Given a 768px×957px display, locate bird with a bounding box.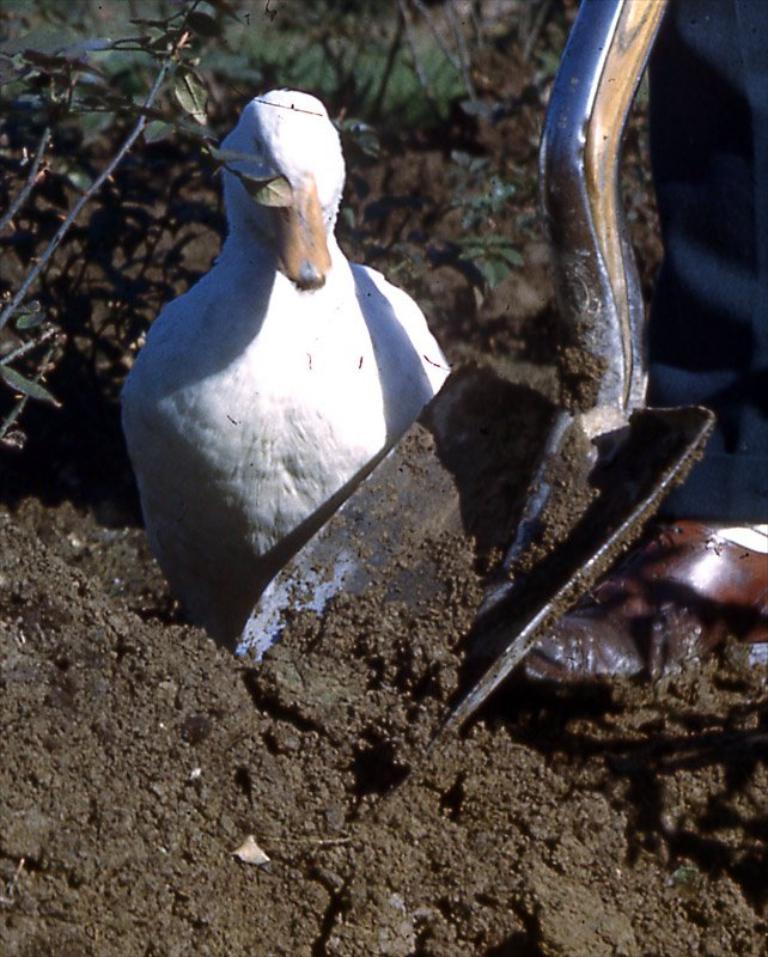
Located: {"x1": 130, "y1": 83, "x2": 465, "y2": 632}.
